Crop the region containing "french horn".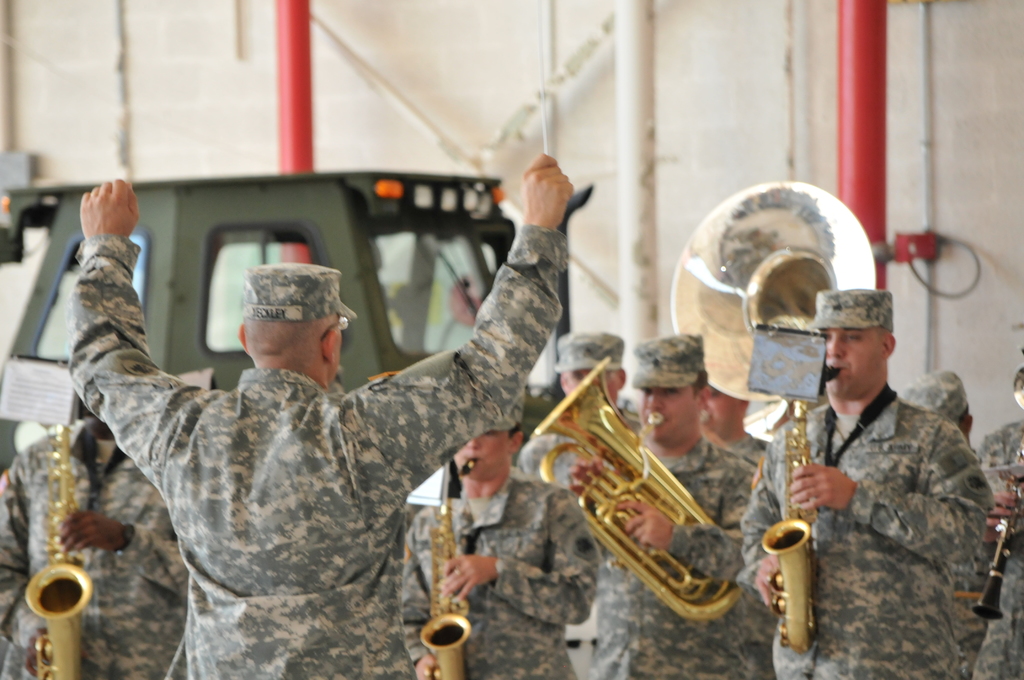
Crop region: x1=969 y1=425 x2=1023 y2=629.
